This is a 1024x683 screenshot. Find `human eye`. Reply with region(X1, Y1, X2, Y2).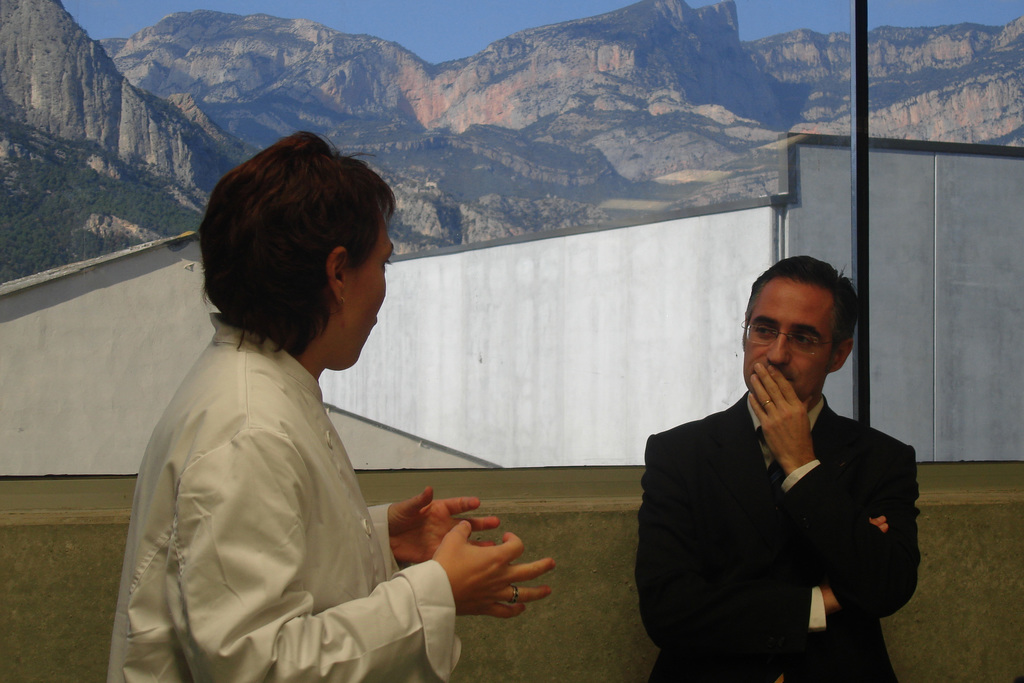
region(749, 319, 776, 341).
